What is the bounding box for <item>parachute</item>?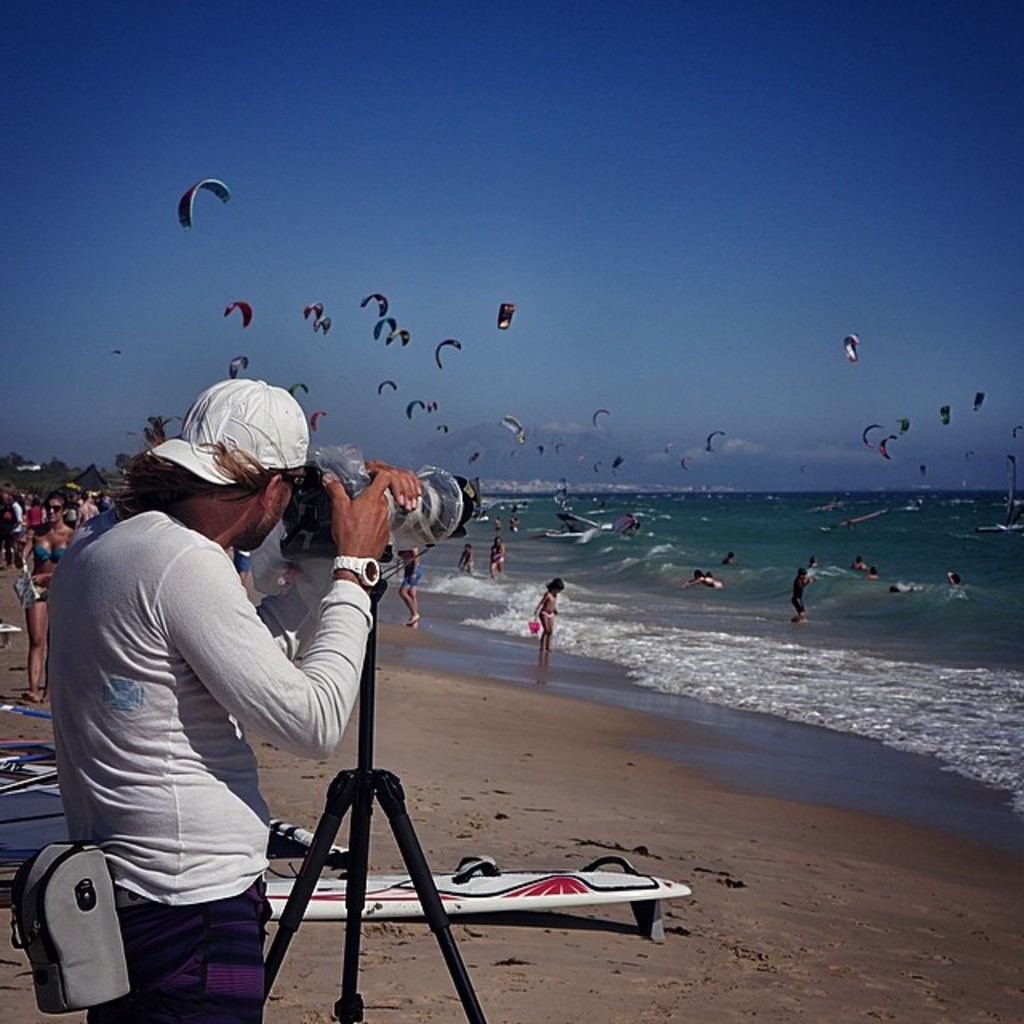
{"x1": 613, "y1": 458, "x2": 627, "y2": 469}.
